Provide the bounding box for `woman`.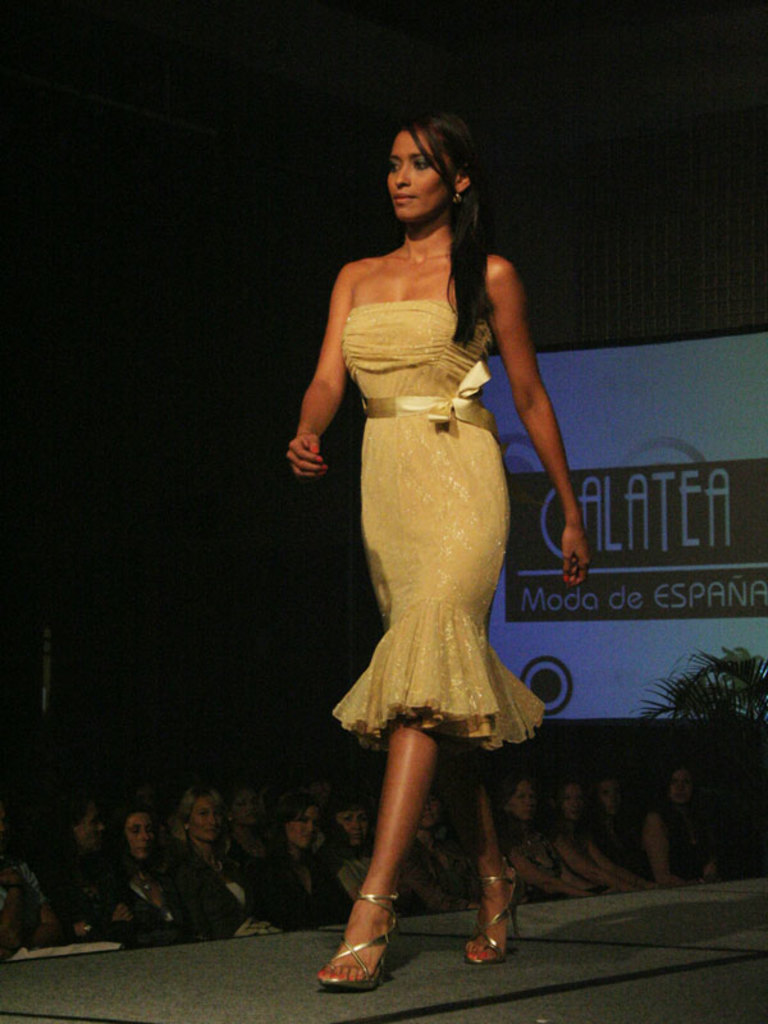
region(557, 785, 640, 900).
